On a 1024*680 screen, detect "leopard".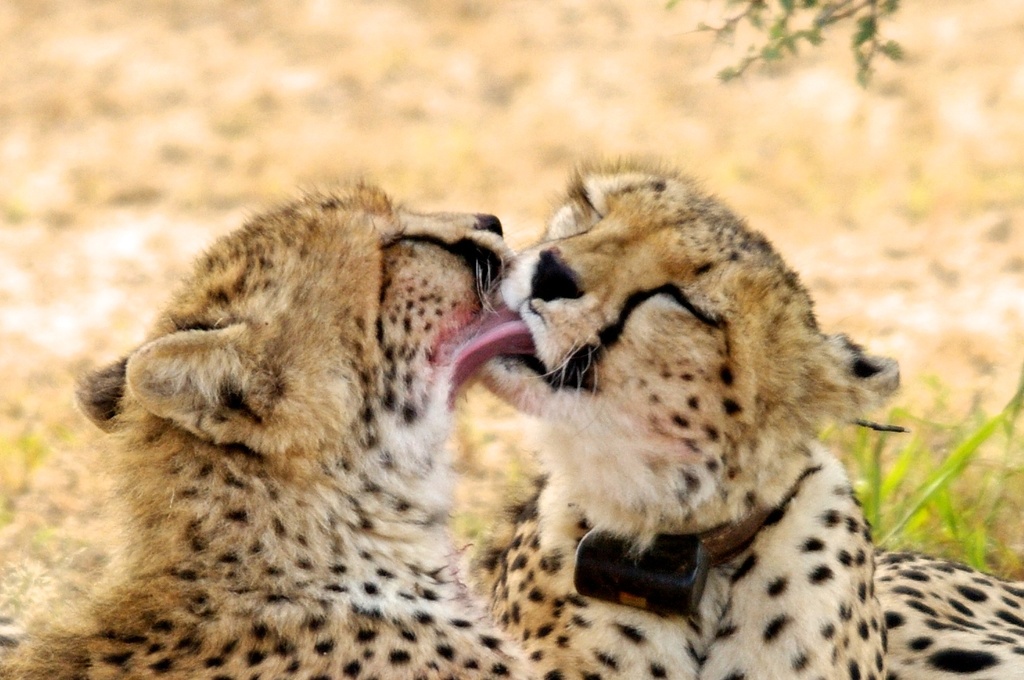
[1, 186, 595, 679].
